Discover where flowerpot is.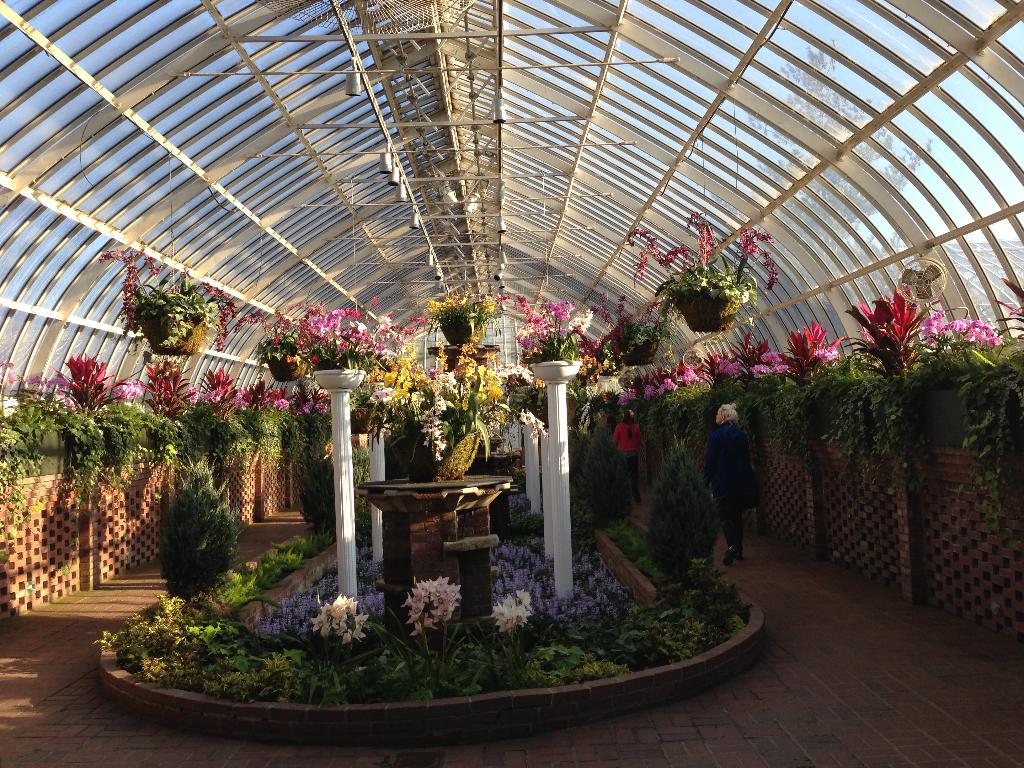
Discovered at 670,284,738,330.
